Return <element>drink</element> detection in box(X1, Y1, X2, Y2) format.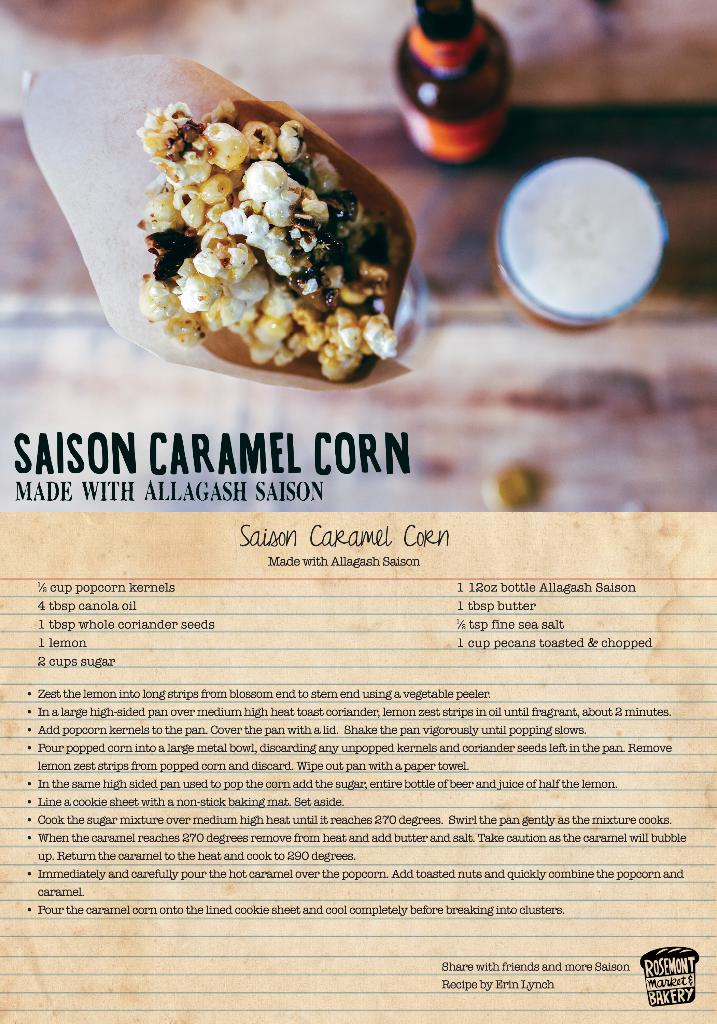
box(375, 11, 514, 175).
